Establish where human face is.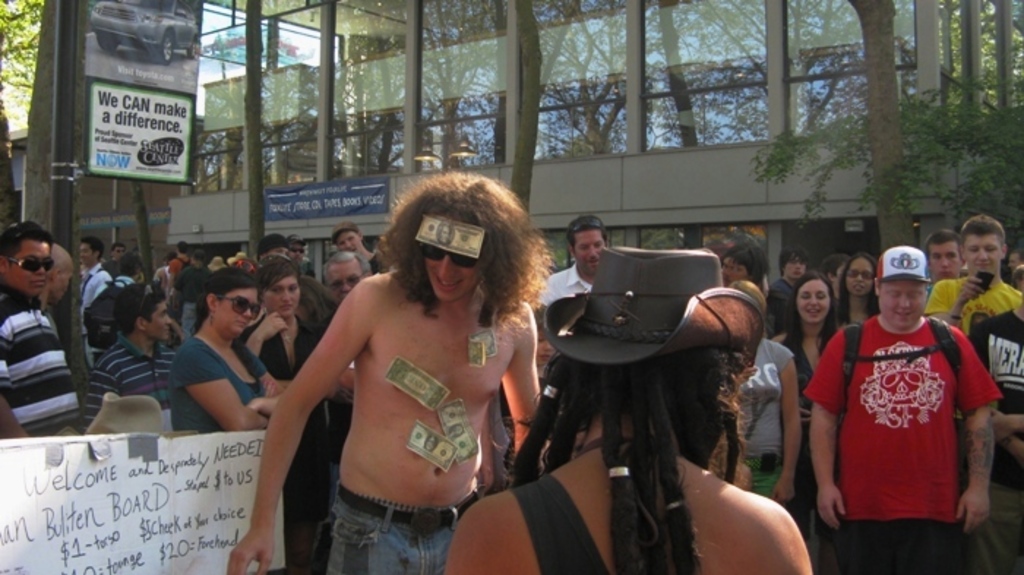
Established at 145,296,180,344.
